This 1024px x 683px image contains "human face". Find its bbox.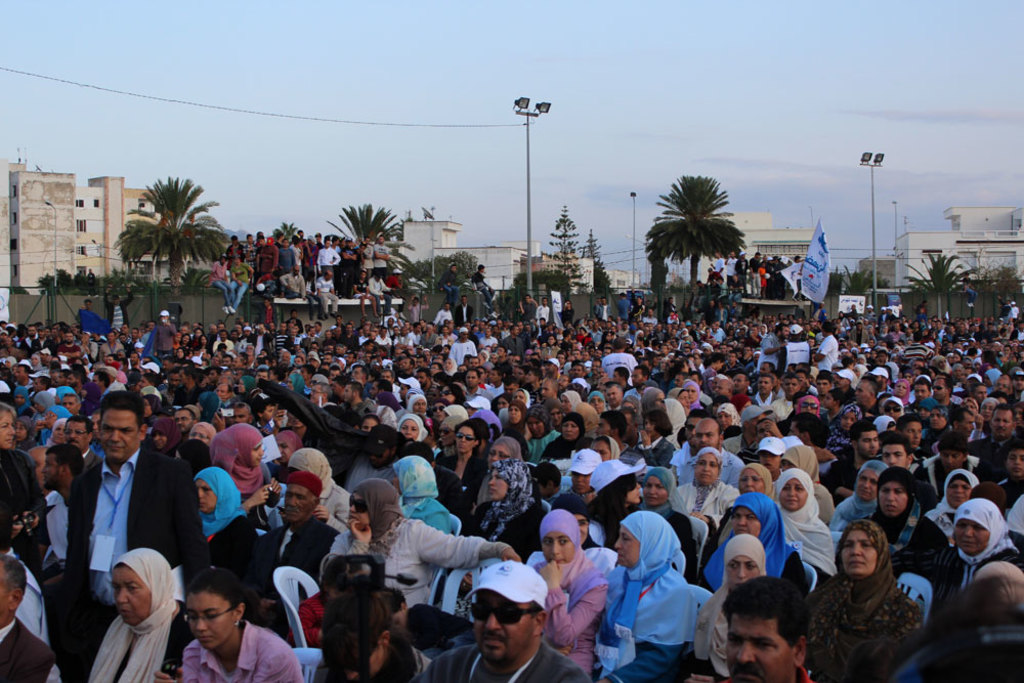
pyautogui.locateOnScreen(464, 374, 477, 389).
